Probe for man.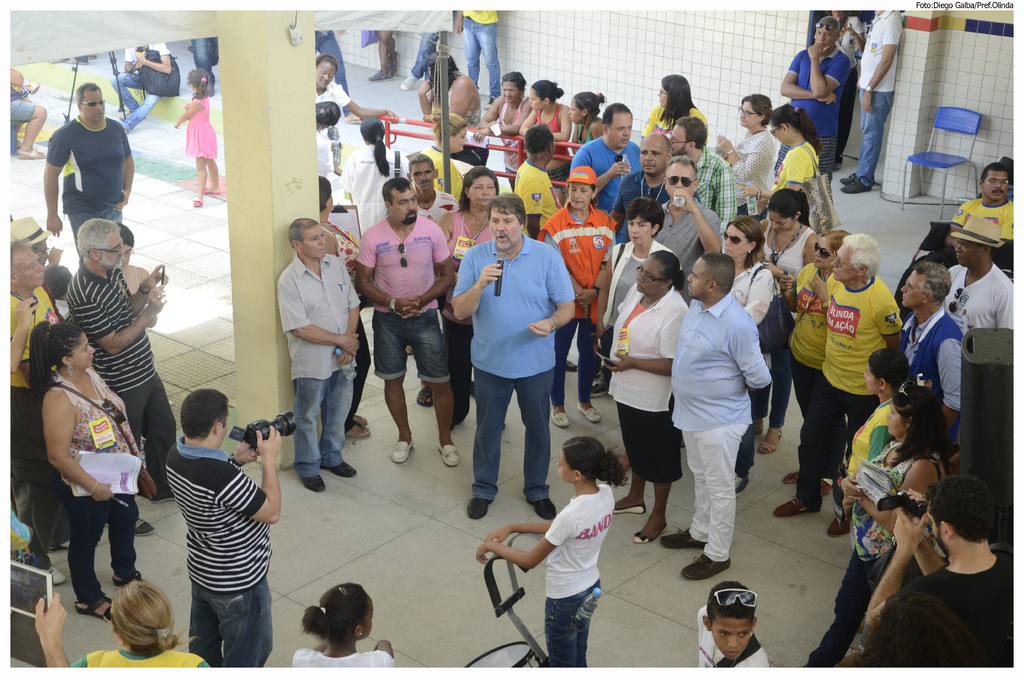
Probe result: {"left": 867, "top": 476, "right": 1014, "bottom": 667}.
